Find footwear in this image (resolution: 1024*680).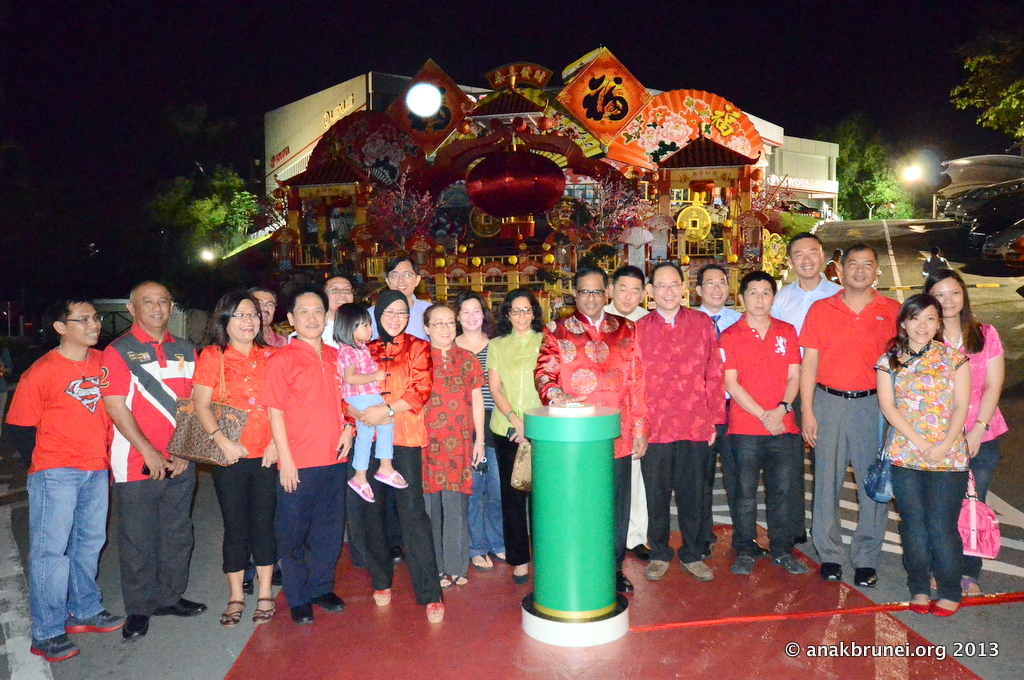
detection(317, 585, 345, 610).
